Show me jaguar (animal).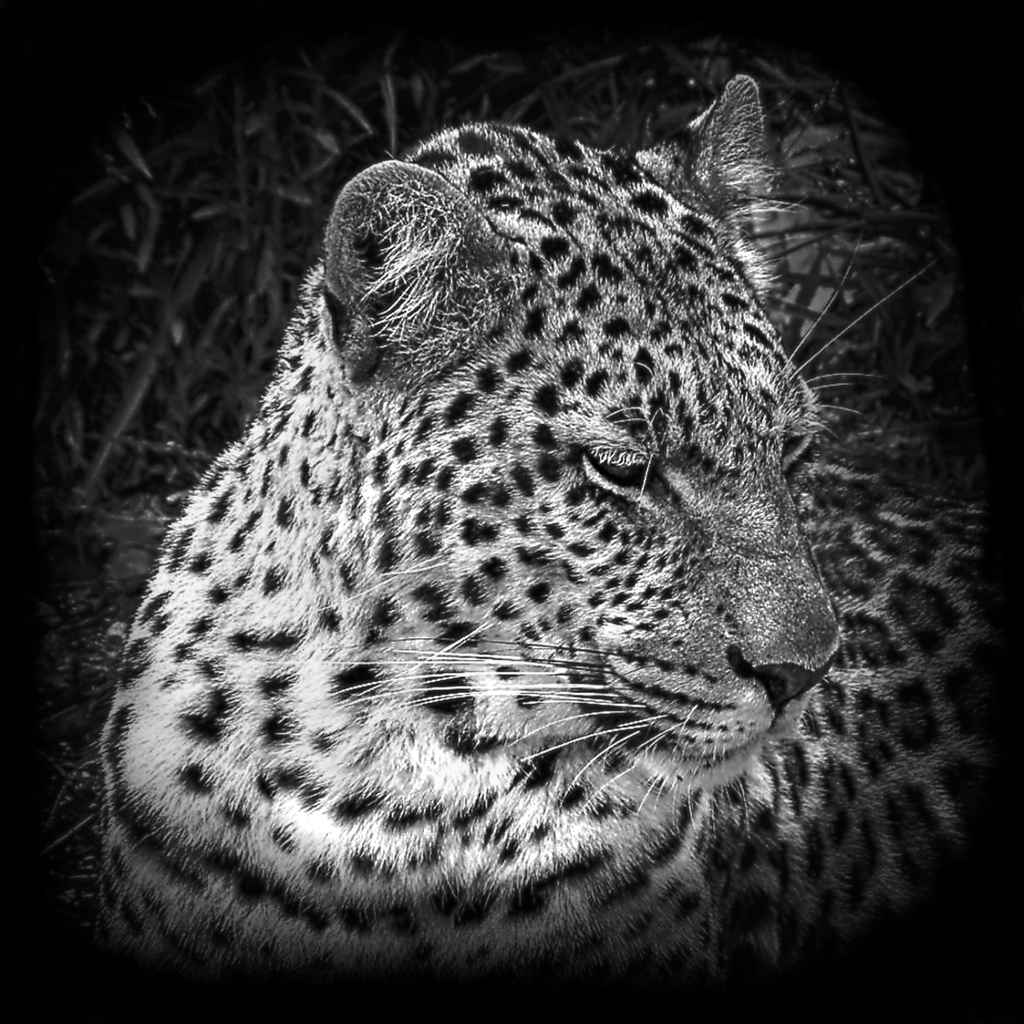
jaguar (animal) is here: pyautogui.locateOnScreen(55, 65, 1023, 998).
